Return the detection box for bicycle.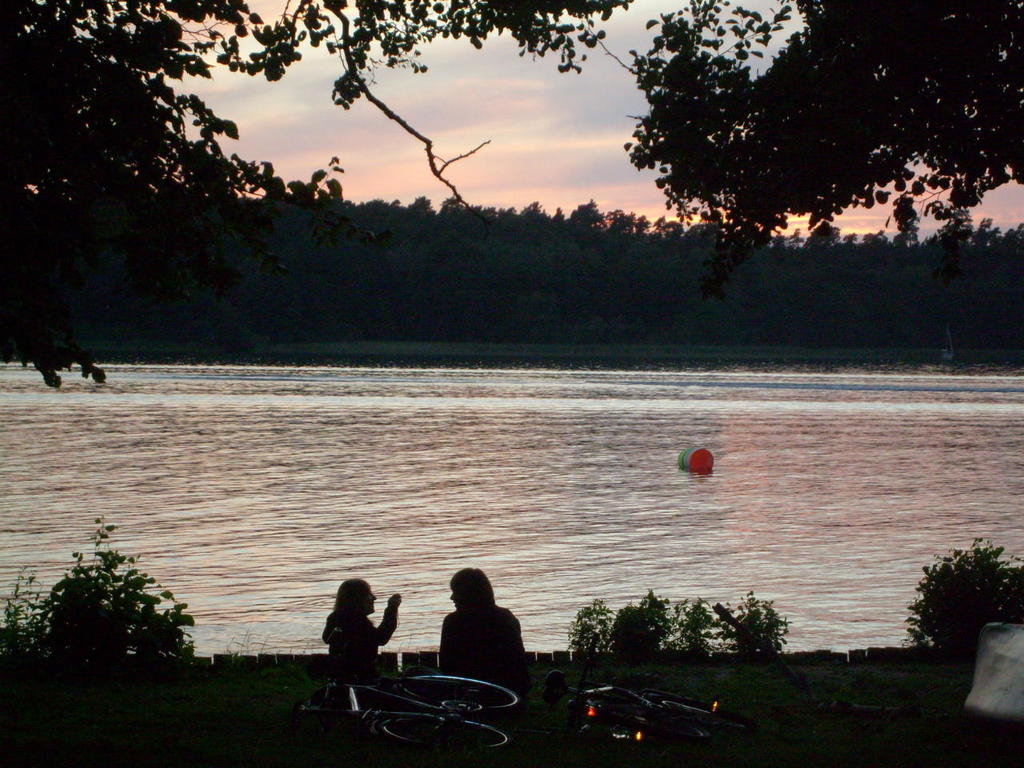
(546, 658, 749, 762).
